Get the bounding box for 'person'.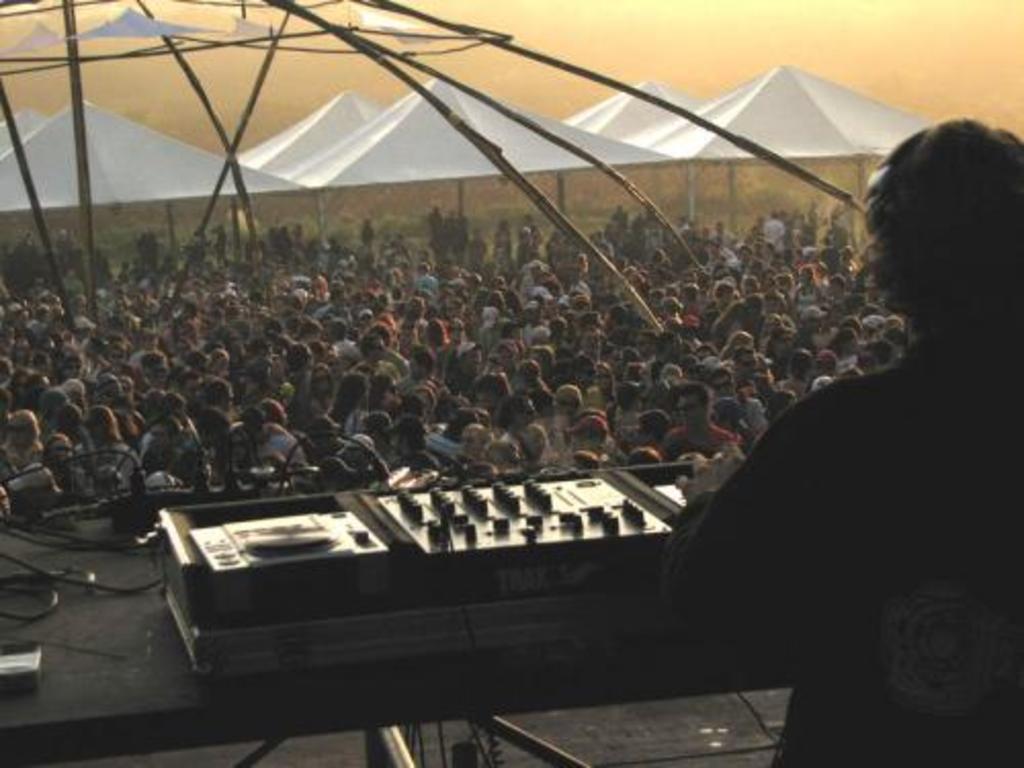
Rect(393, 348, 434, 414).
